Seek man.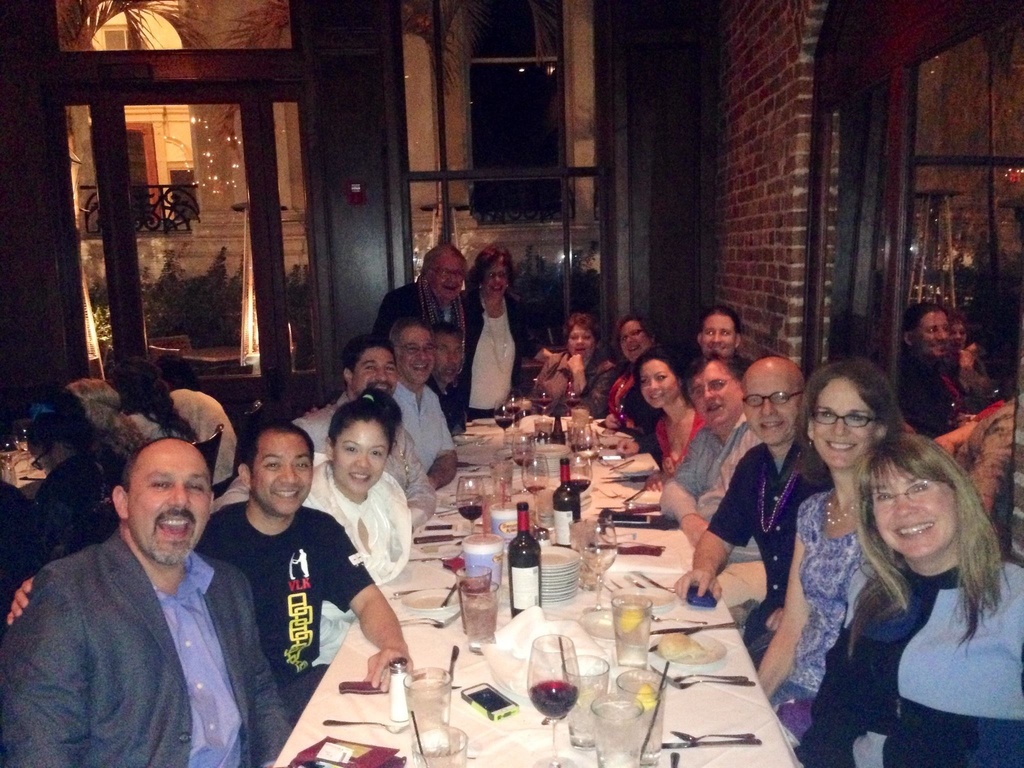
bbox=(371, 243, 477, 417).
